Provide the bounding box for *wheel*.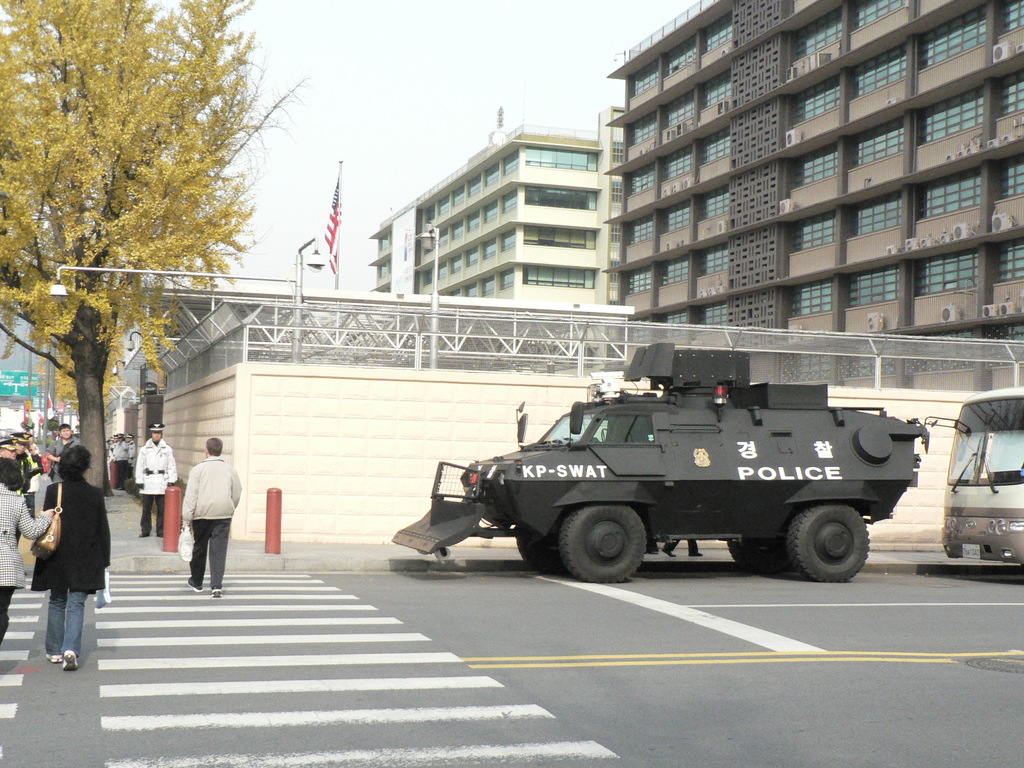
locate(775, 500, 883, 584).
